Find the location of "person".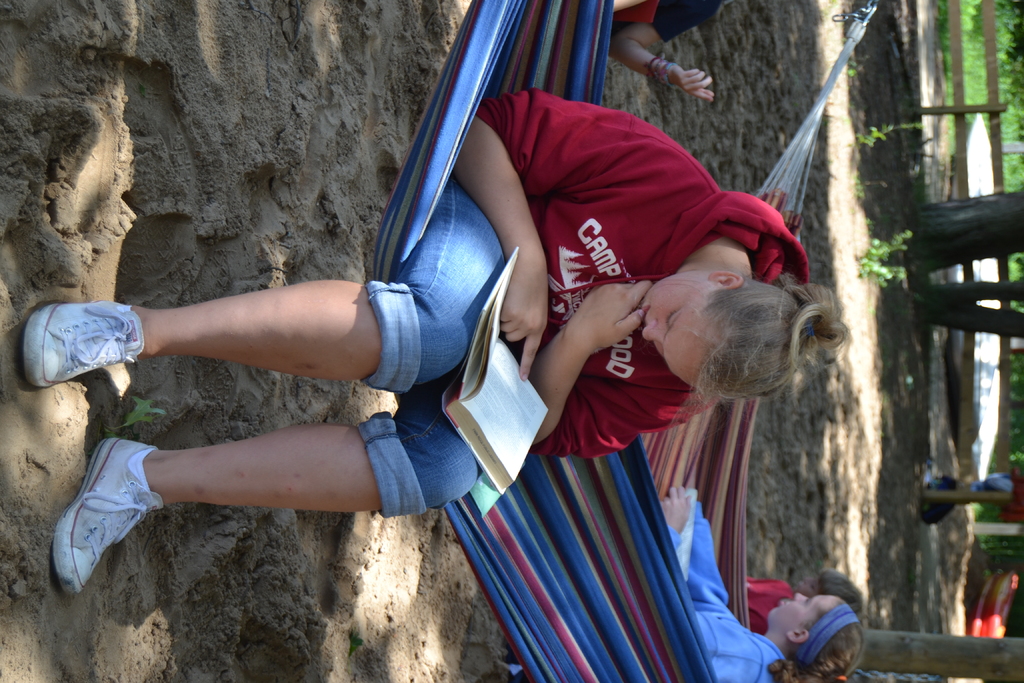
Location: (495, 567, 860, 682).
